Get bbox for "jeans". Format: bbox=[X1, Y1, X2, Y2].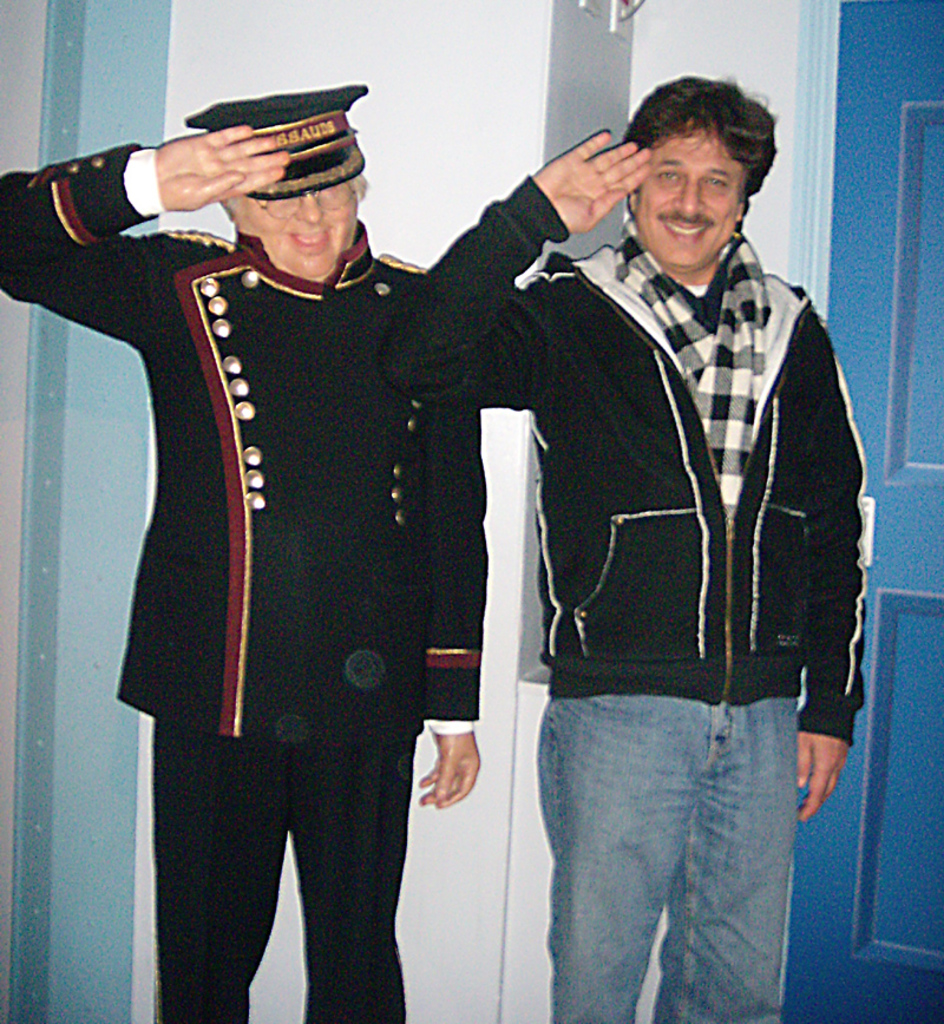
bbox=[522, 659, 825, 1023].
